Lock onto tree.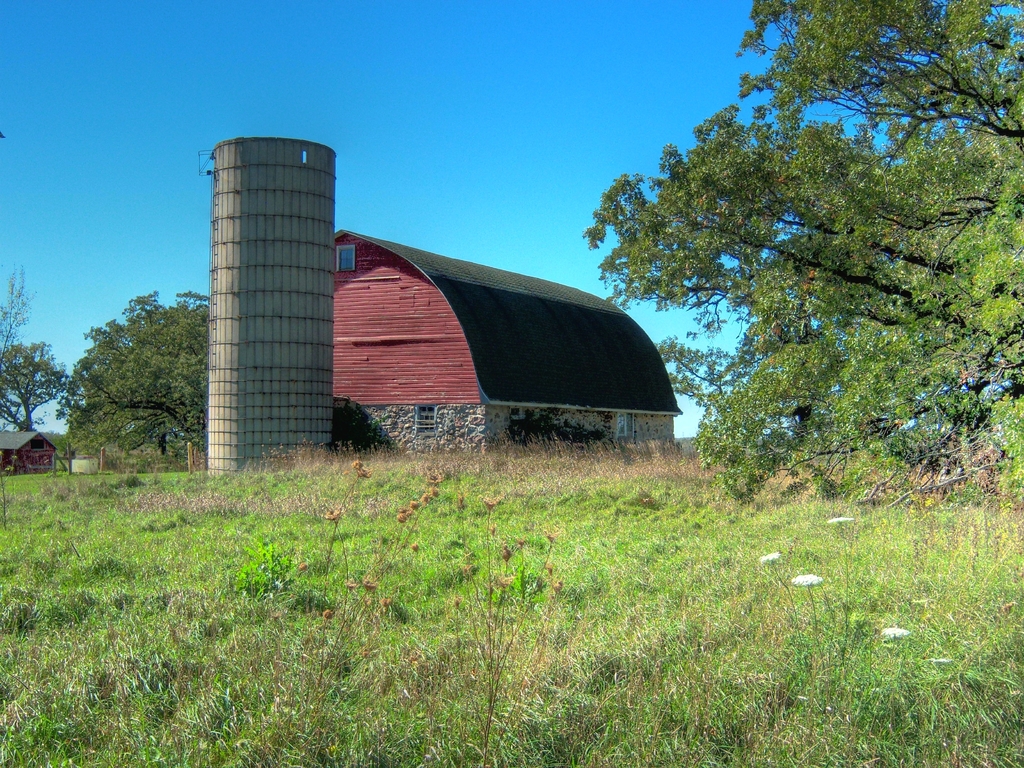
Locked: 0,339,71,431.
